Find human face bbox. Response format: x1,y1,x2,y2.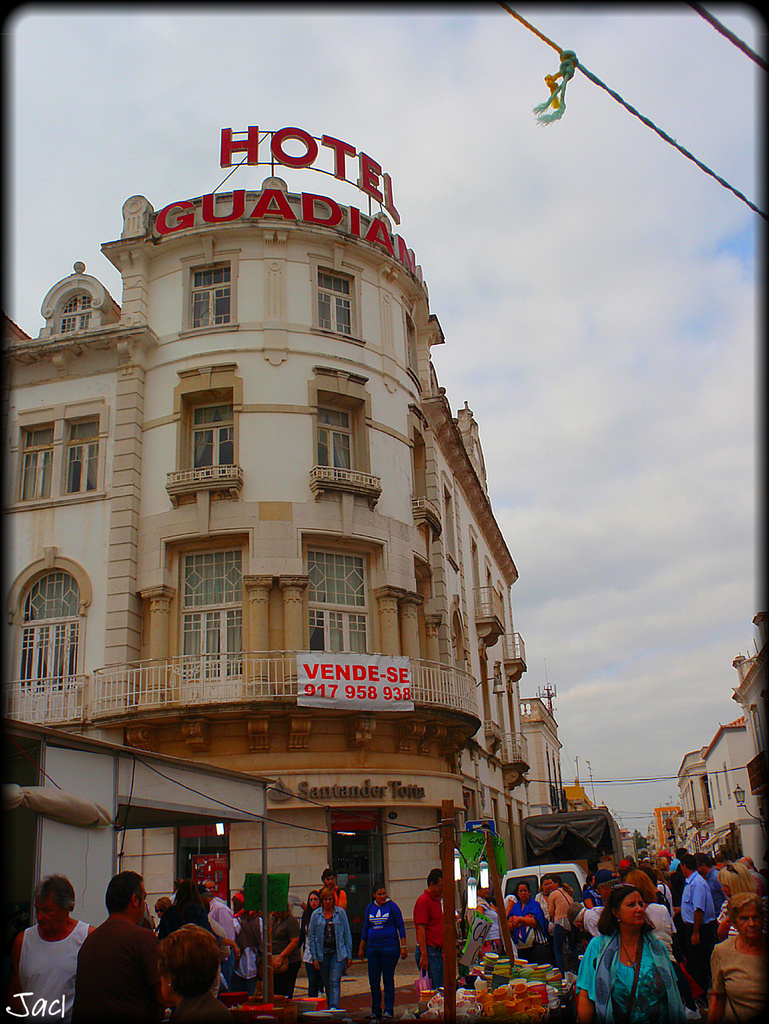
378,888,385,897.
